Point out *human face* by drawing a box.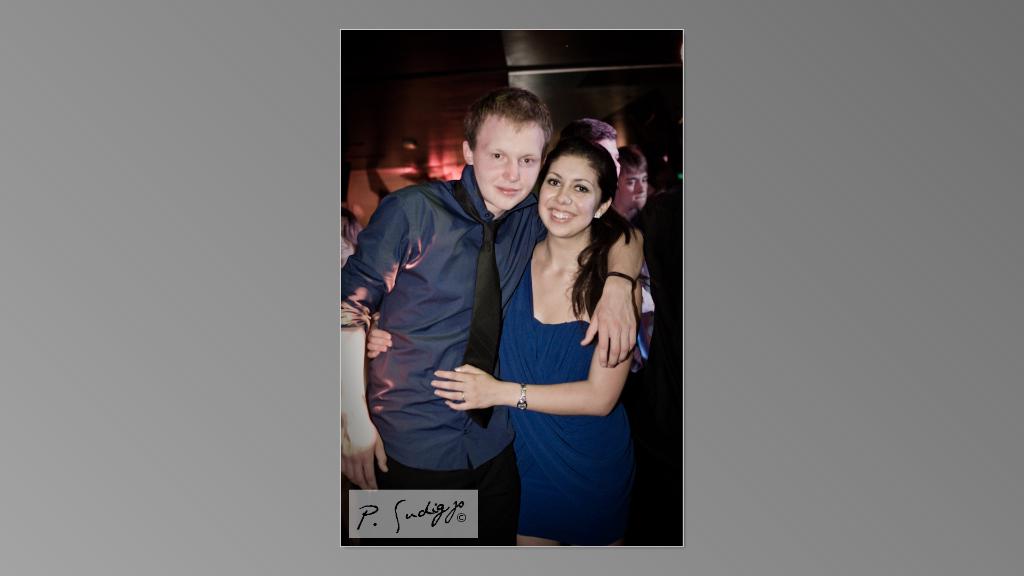
x1=471 y1=109 x2=545 y2=205.
